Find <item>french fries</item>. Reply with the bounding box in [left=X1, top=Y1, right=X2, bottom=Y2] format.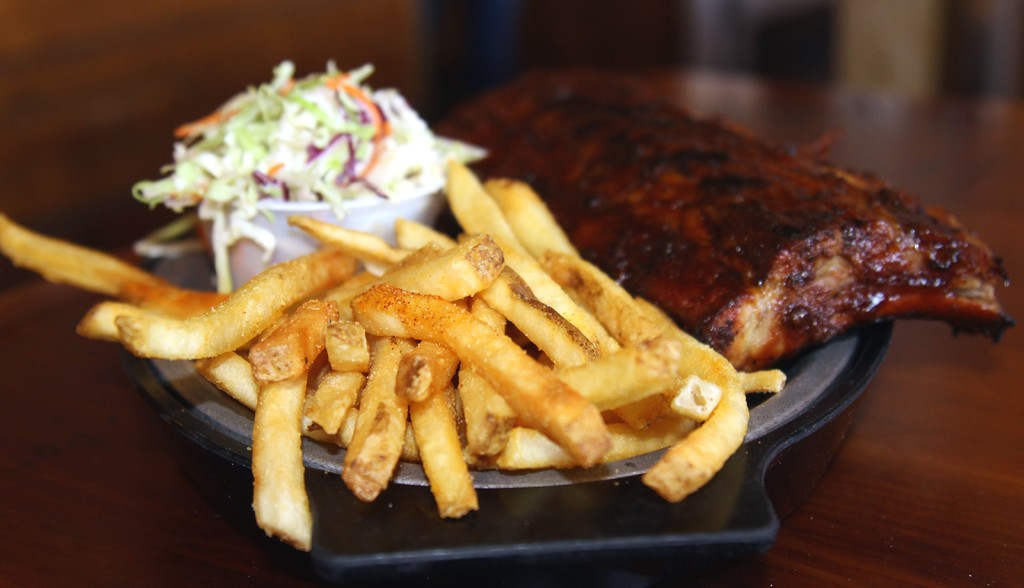
[left=644, top=297, right=745, bottom=519].
